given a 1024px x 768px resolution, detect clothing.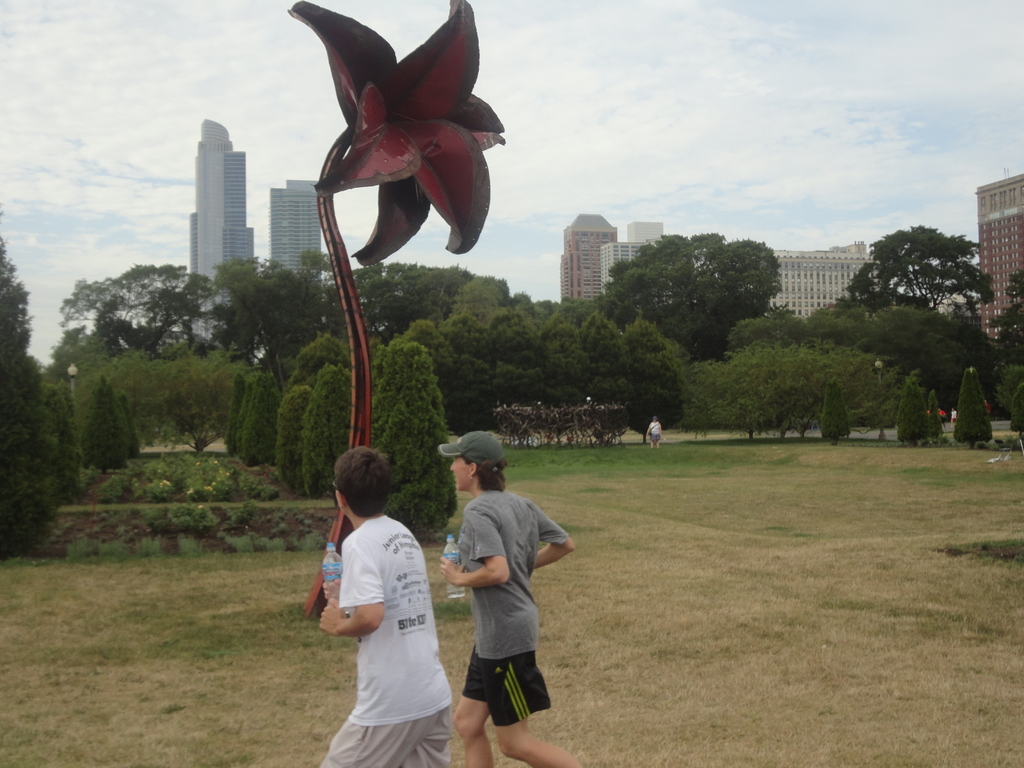
<region>454, 483, 567, 729</region>.
